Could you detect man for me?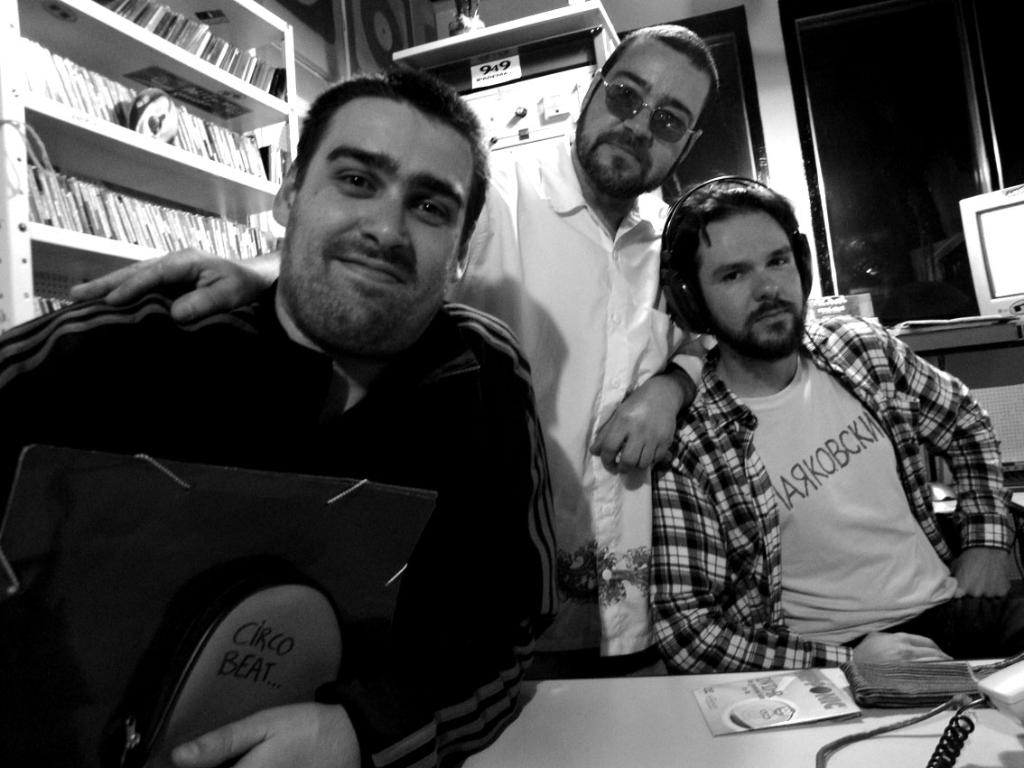
Detection result: crop(69, 23, 728, 679).
